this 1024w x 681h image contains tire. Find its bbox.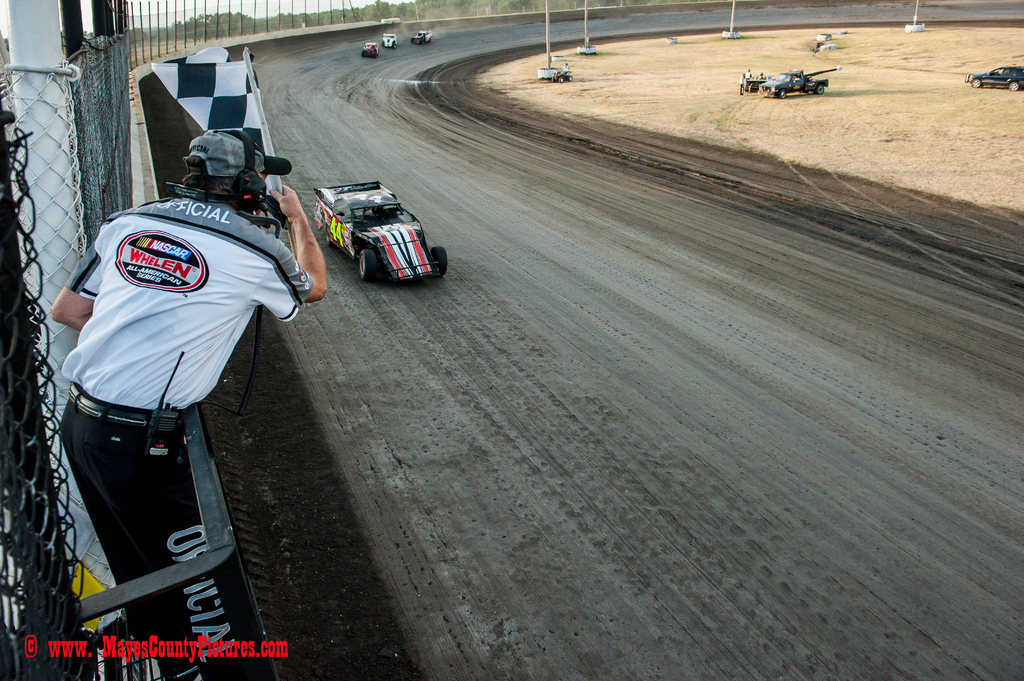
[x1=1009, y1=83, x2=1020, y2=92].
